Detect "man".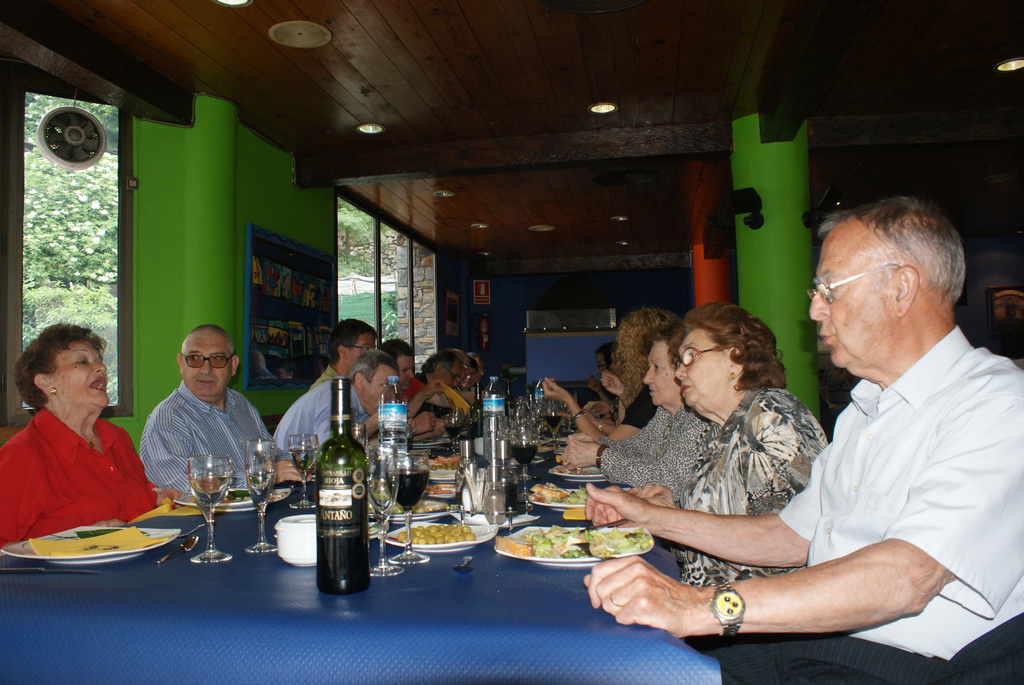
Detected at 606, 271, 989, 658.
